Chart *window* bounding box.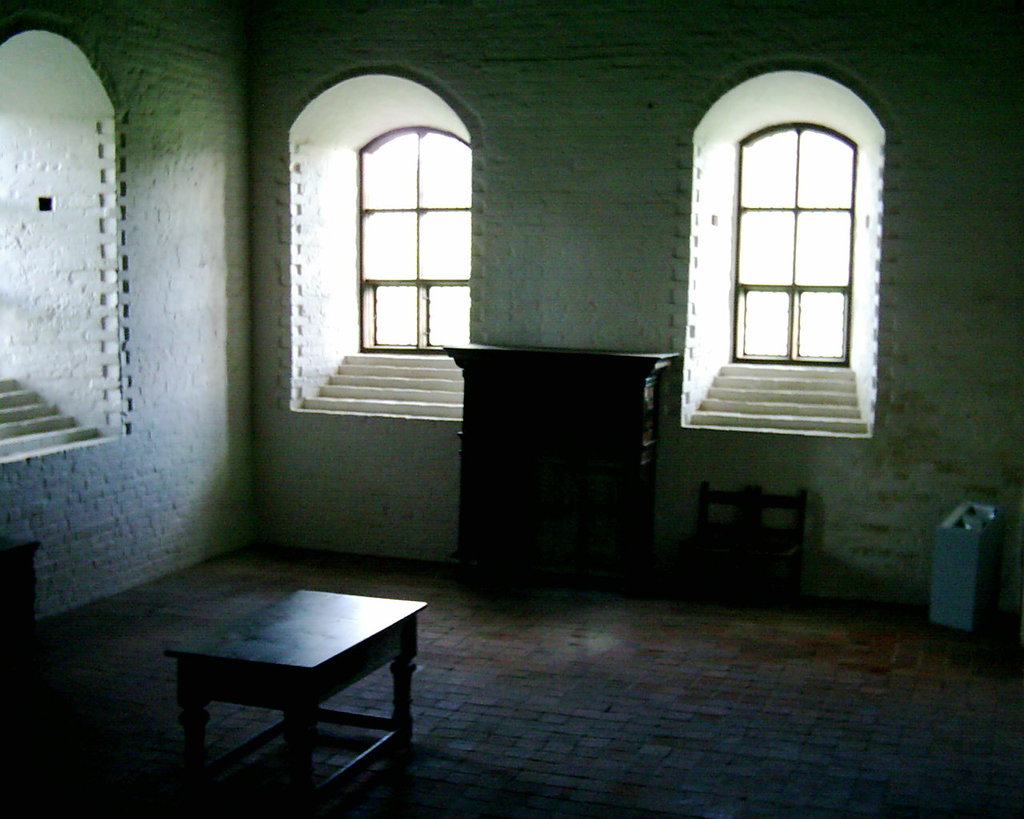
Charted: box=[693, 83, 877, 414].
